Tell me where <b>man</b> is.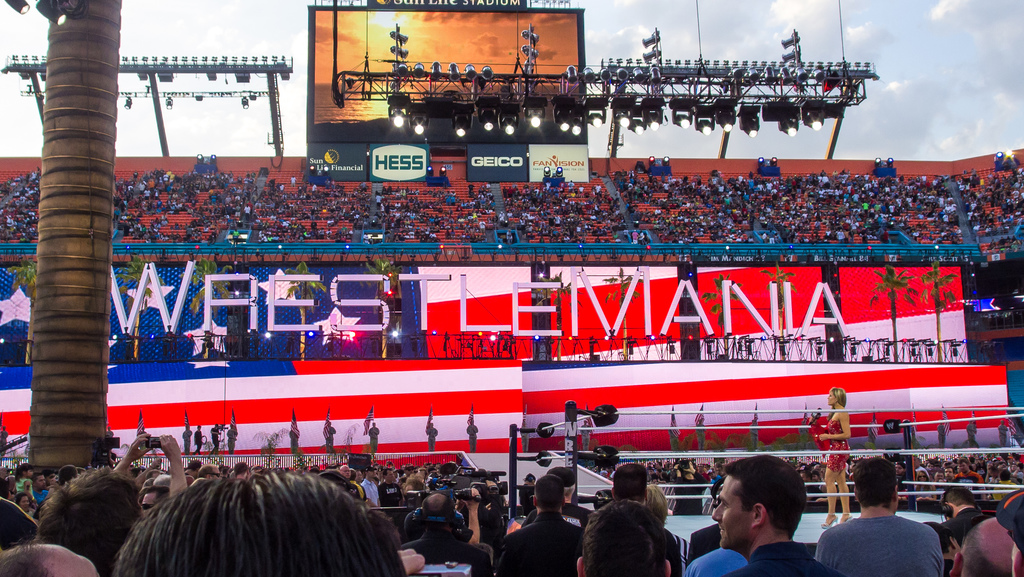
<b>man</b> is at Rect(937, 483, 995, 525).
